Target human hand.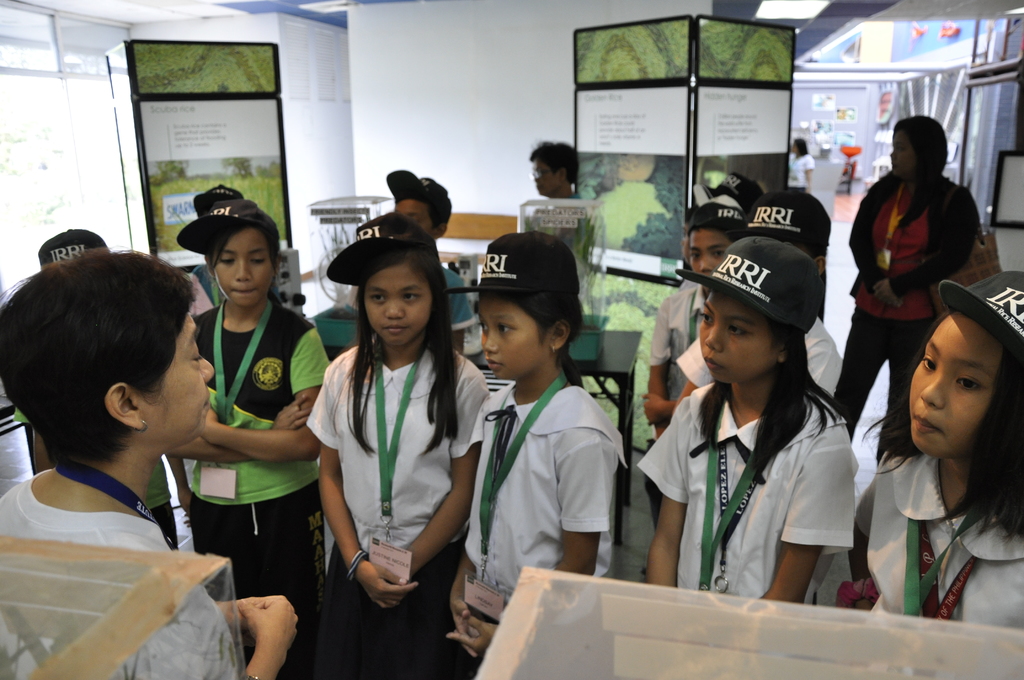
Target region: l=642, t=390, r=669, b=422.
